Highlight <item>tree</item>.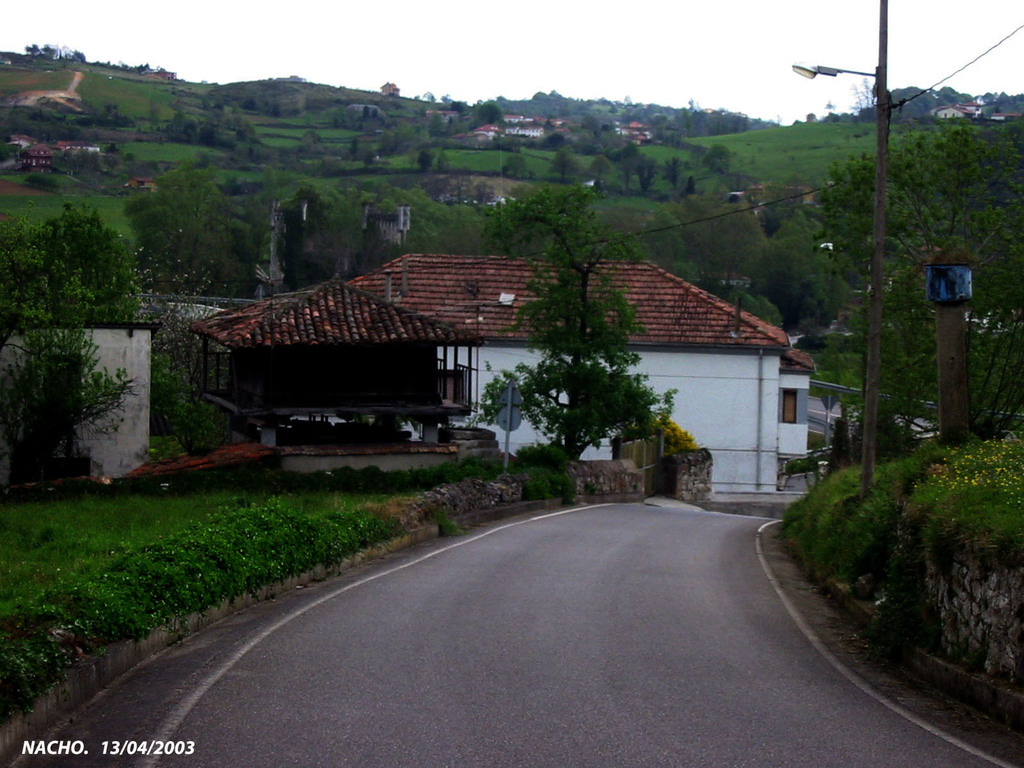
Highlighted region: box(116, 225, 239, 399).
